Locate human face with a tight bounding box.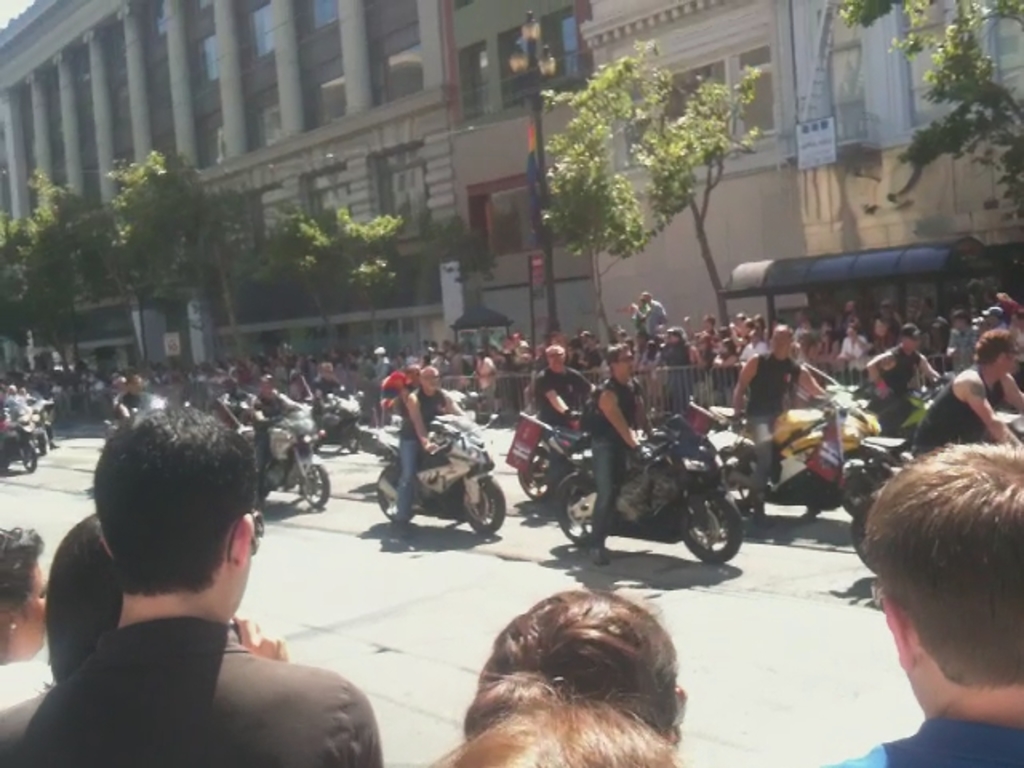
bbox=[773, 334, 789, 352].
